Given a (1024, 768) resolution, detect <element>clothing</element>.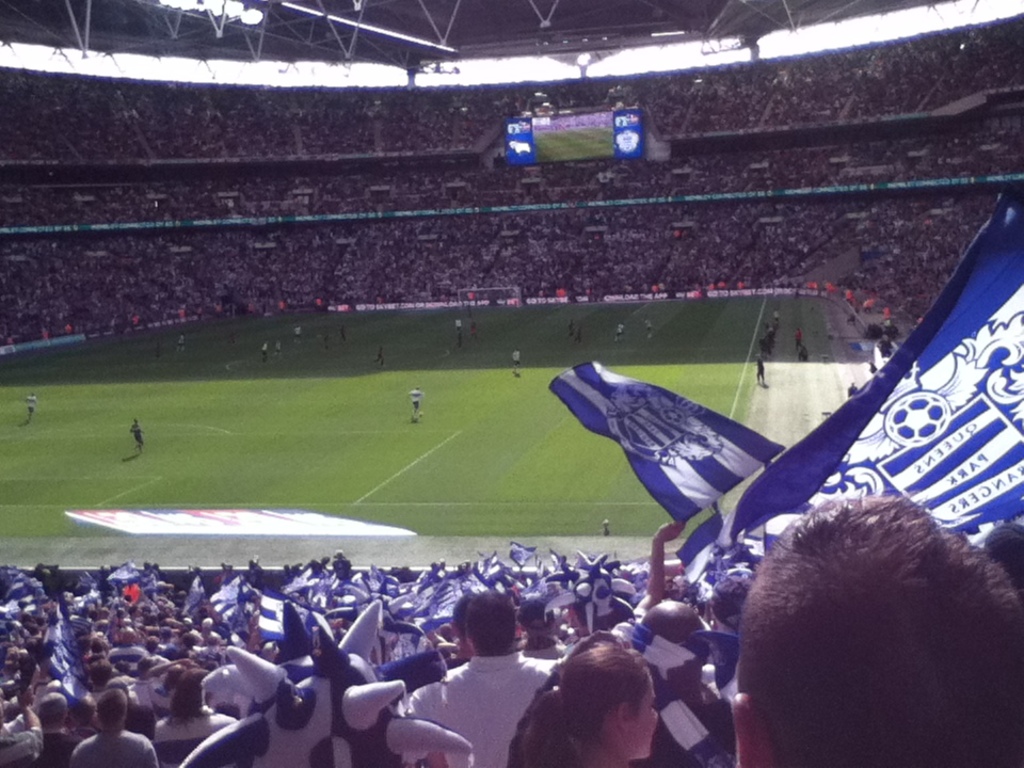
l=566, t=322, r=576, b=336.
